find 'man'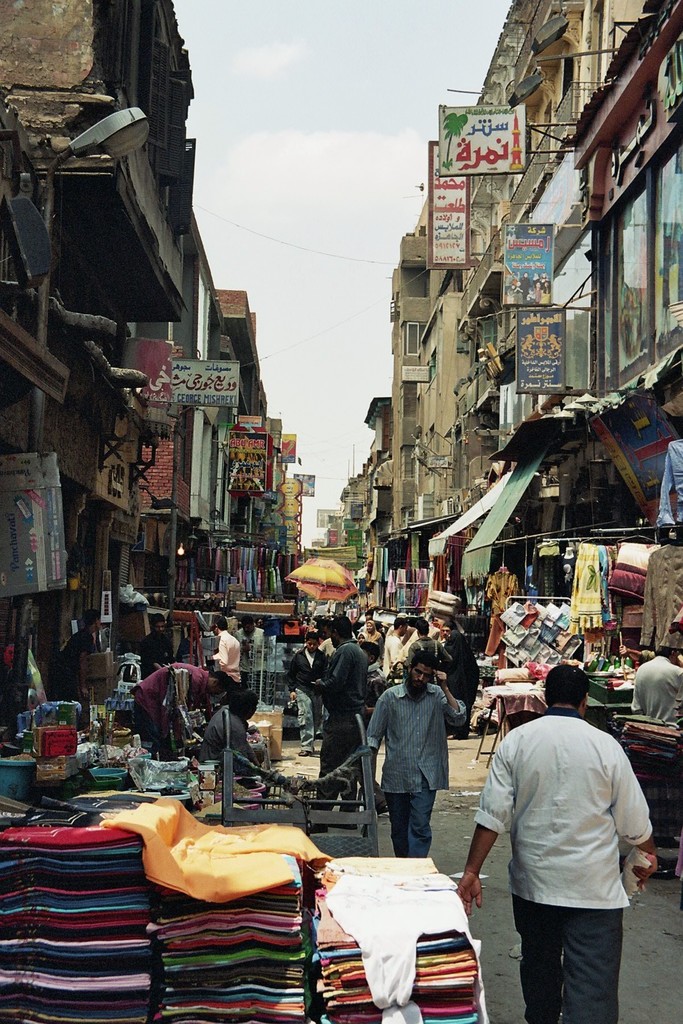
x1=197 y1=689 x2=264 y2=778
